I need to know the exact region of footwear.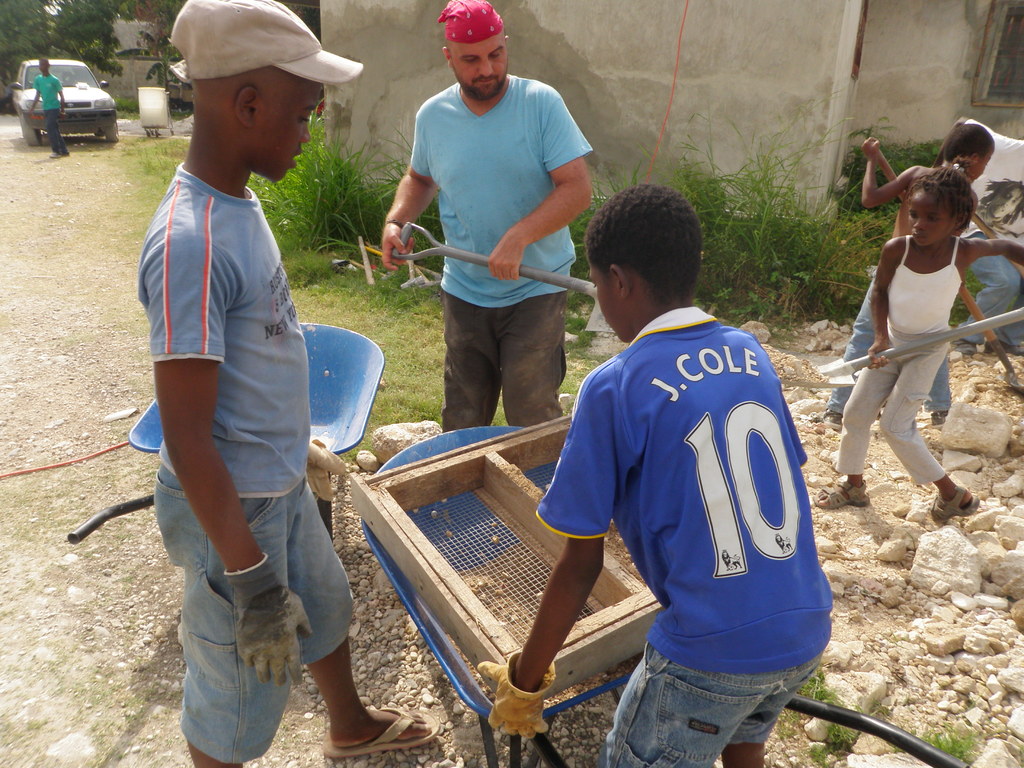
Region: x1=957 y1=340 x2=977 y2=356.
